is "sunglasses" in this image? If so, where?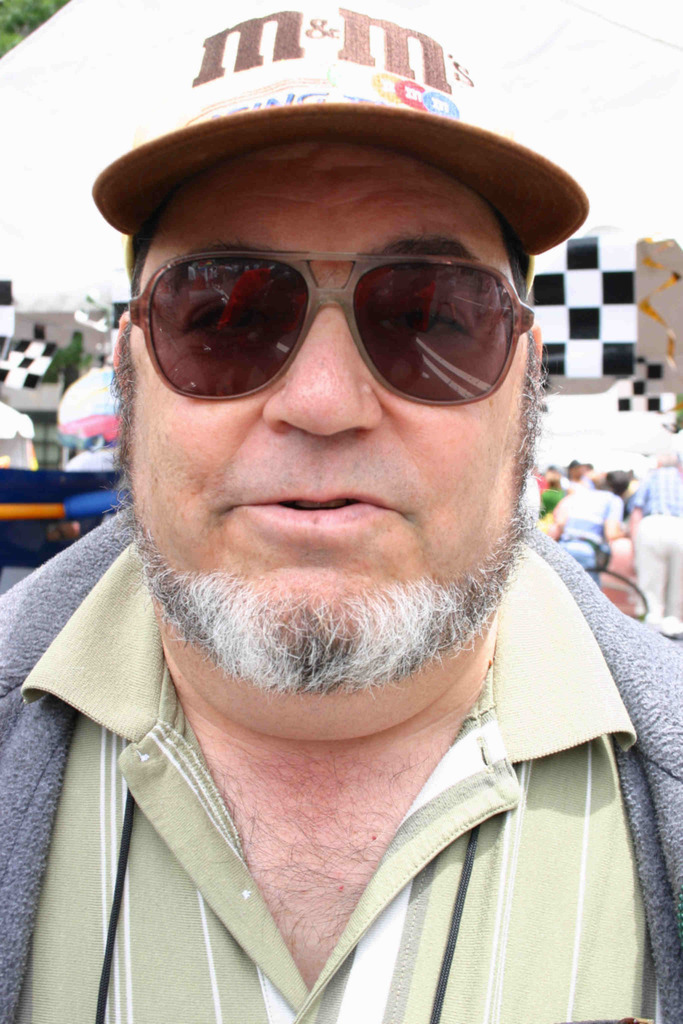
Yes, at <bbox>127, 252, 534, 399</bbox>.
